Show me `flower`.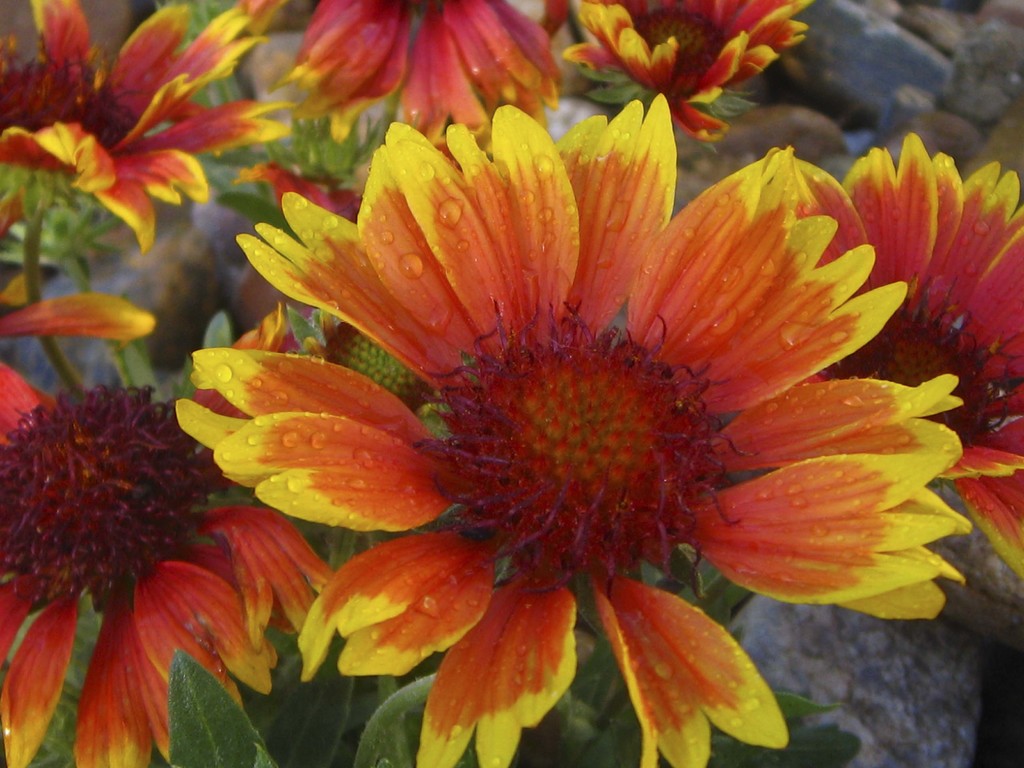
`flower` is here: (773, 134, 1023, 574).
